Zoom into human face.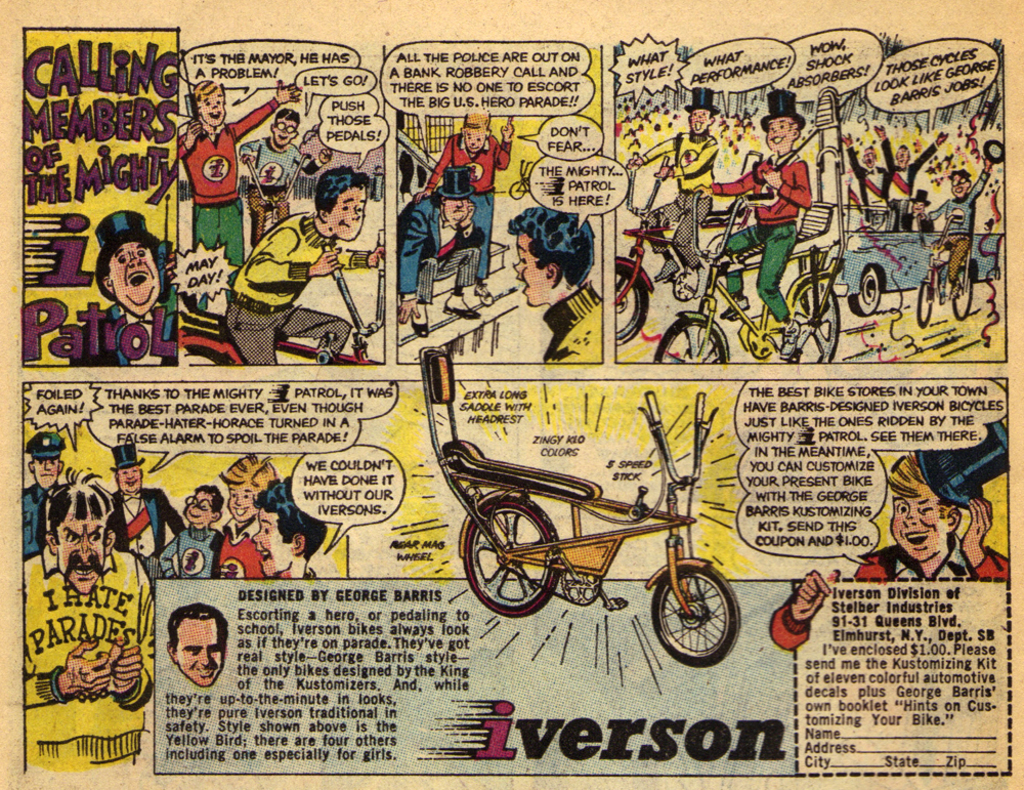
Zoom target: bbox=[766, 116, 790, 150].
